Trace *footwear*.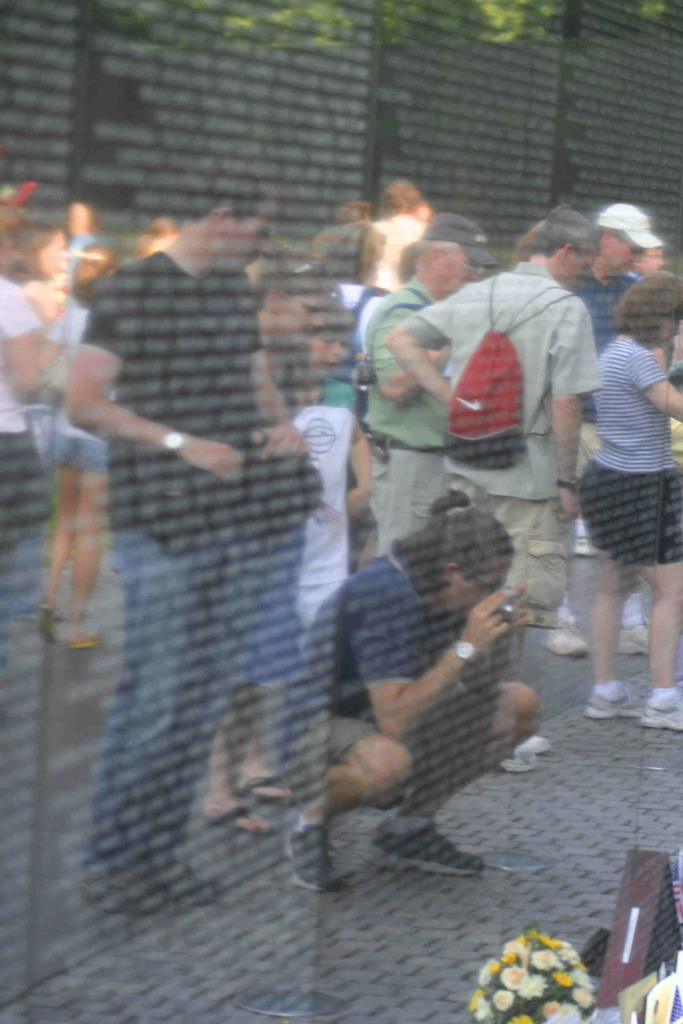
Traced to 239:771:304:804.
